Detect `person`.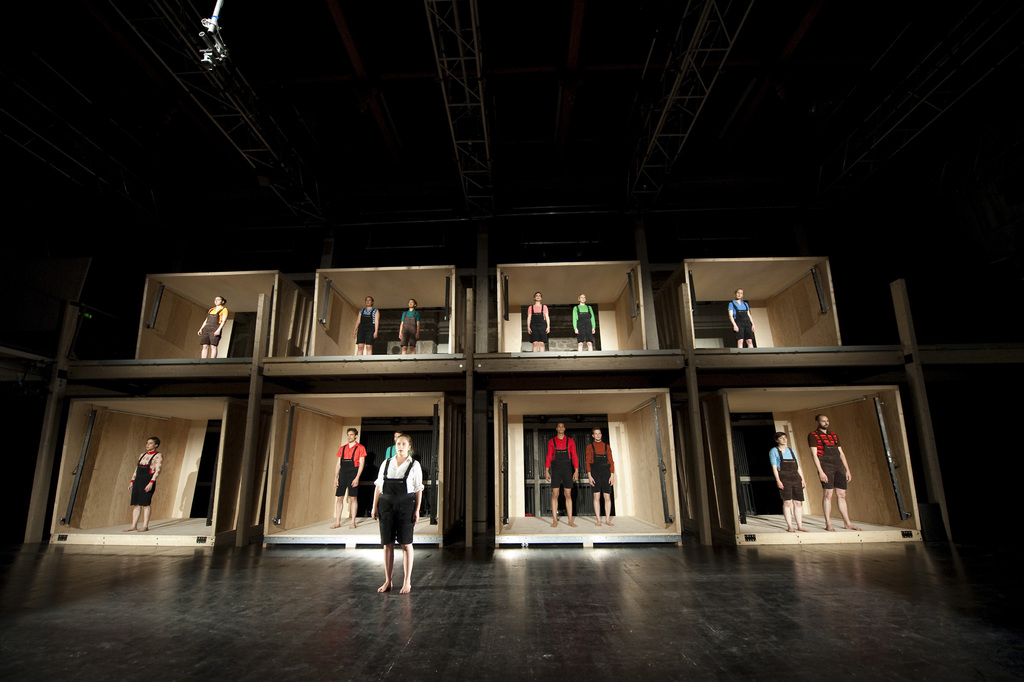
Detected at 573 295 596 350.
